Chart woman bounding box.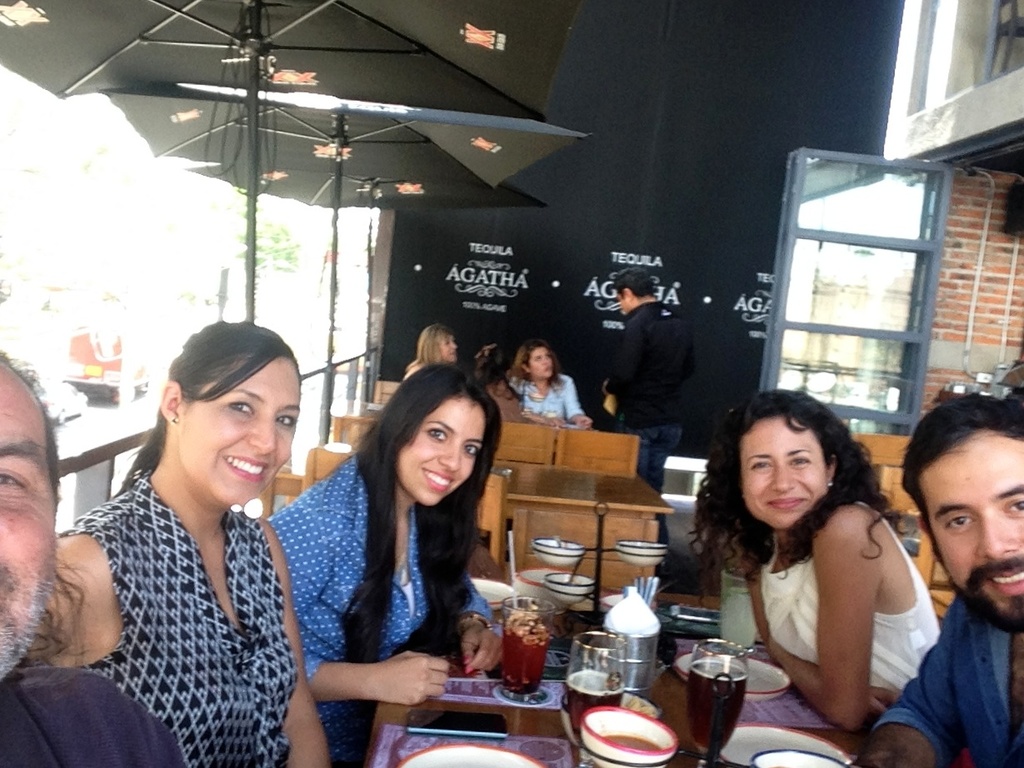
Charted: bbox(708, 396, 957, 751).
